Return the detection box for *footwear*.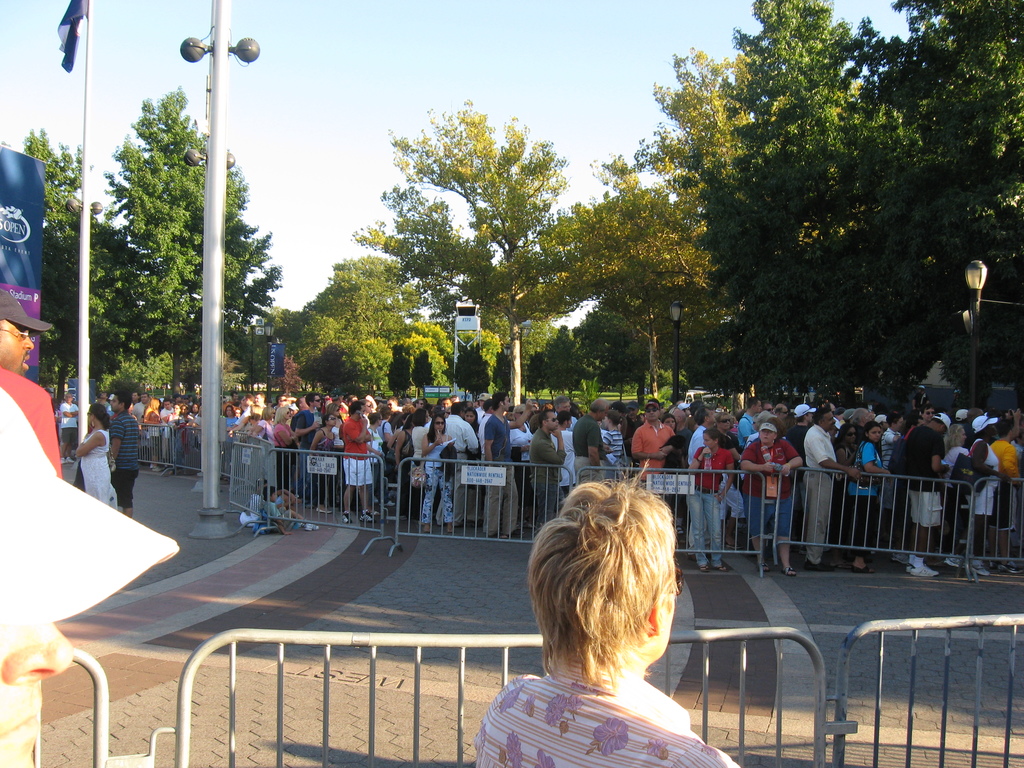
[717,563,727,571].
